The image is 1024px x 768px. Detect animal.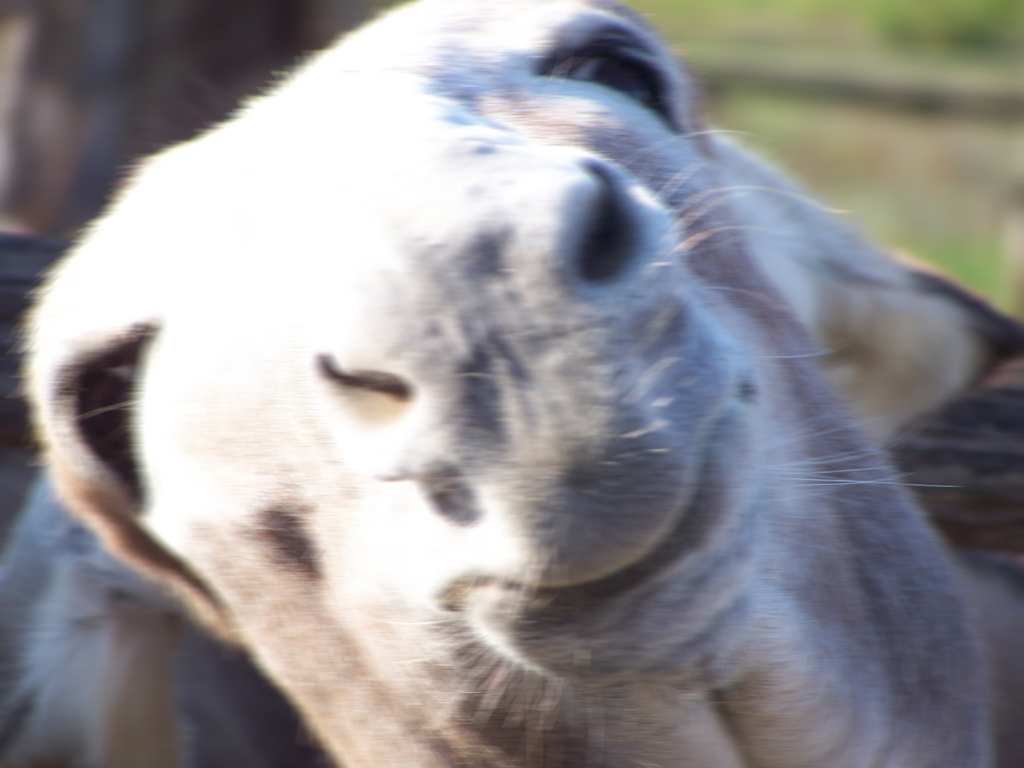
Detection: 6,0,1023,767.
